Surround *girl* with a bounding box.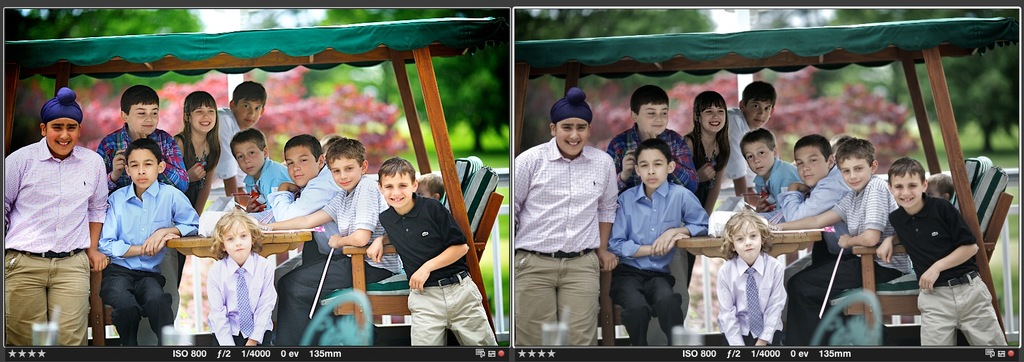
detection(165, 86, 224, 216).
